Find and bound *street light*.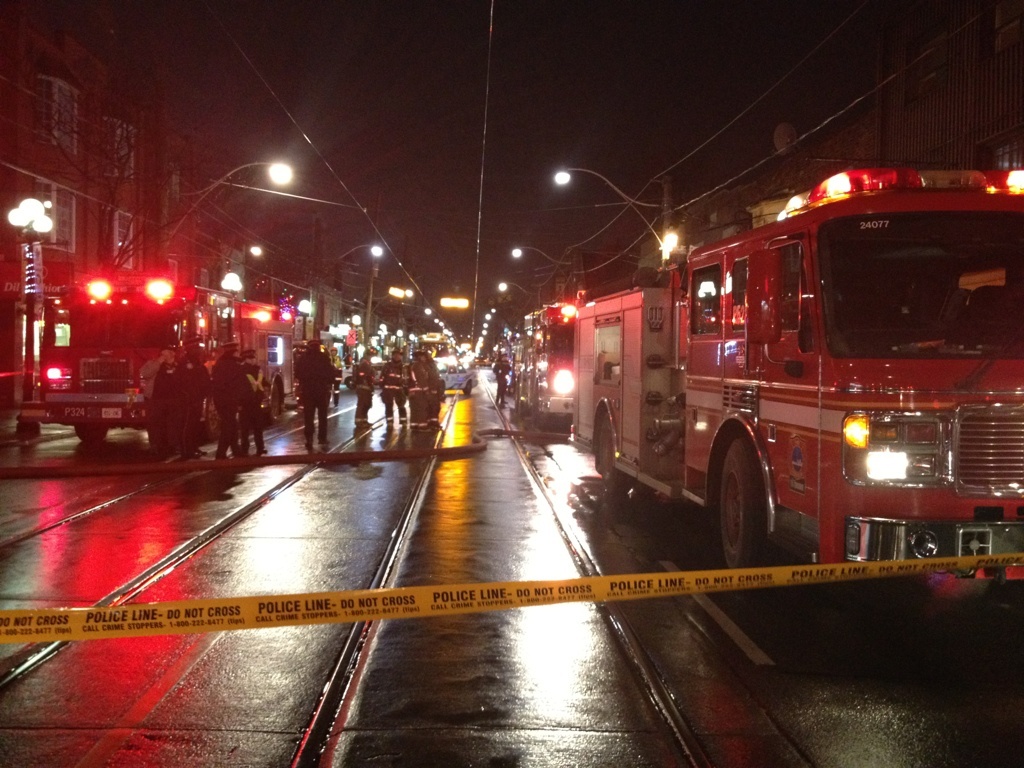
Bound: detection(297, 298, 311, 342).
